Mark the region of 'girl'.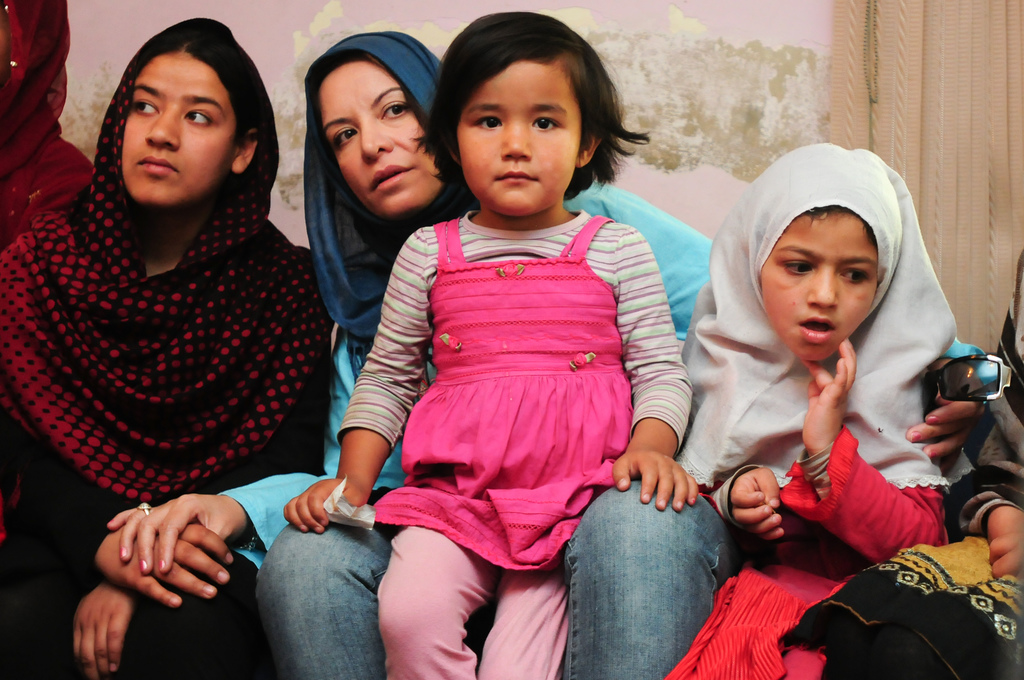
Region: box(673, 140, 976, 679).
